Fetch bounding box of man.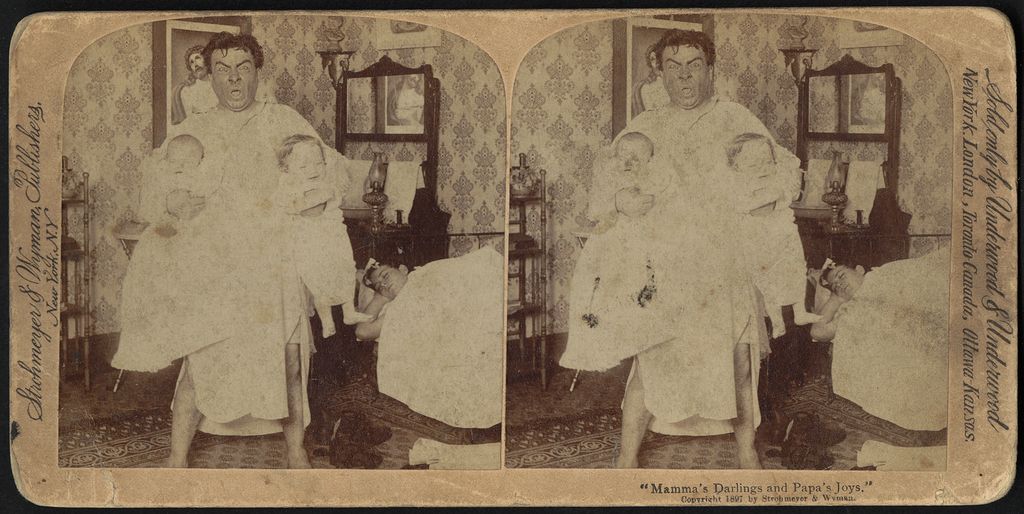
Bbox: (left=173, top=46, right=223, bottom=127).
